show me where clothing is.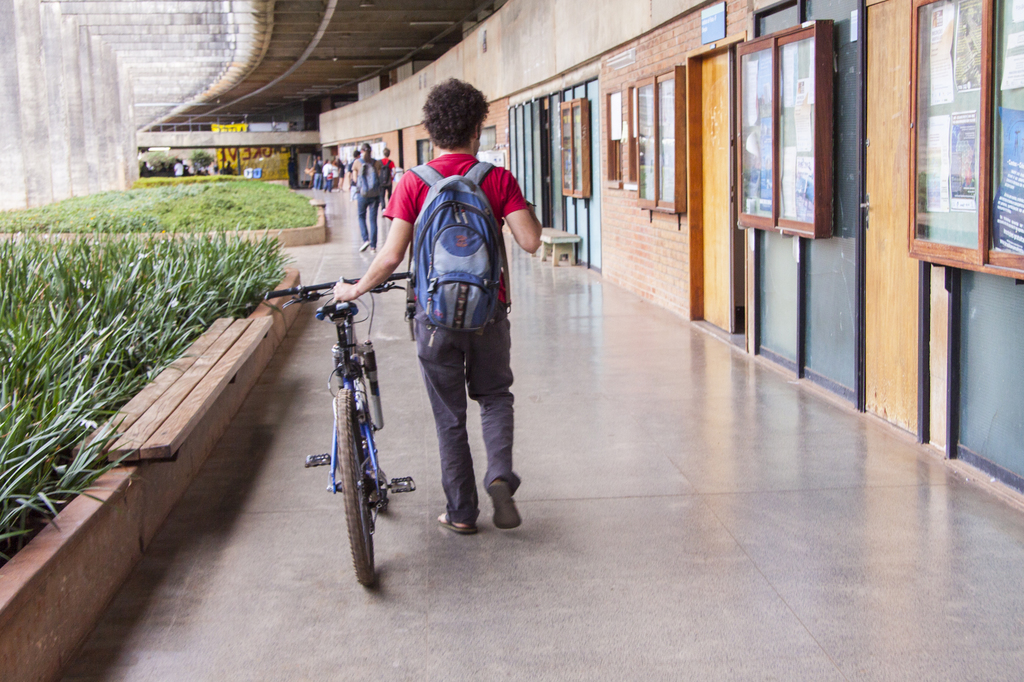
clothing is at bbox=[383, 115, 530, 502].
